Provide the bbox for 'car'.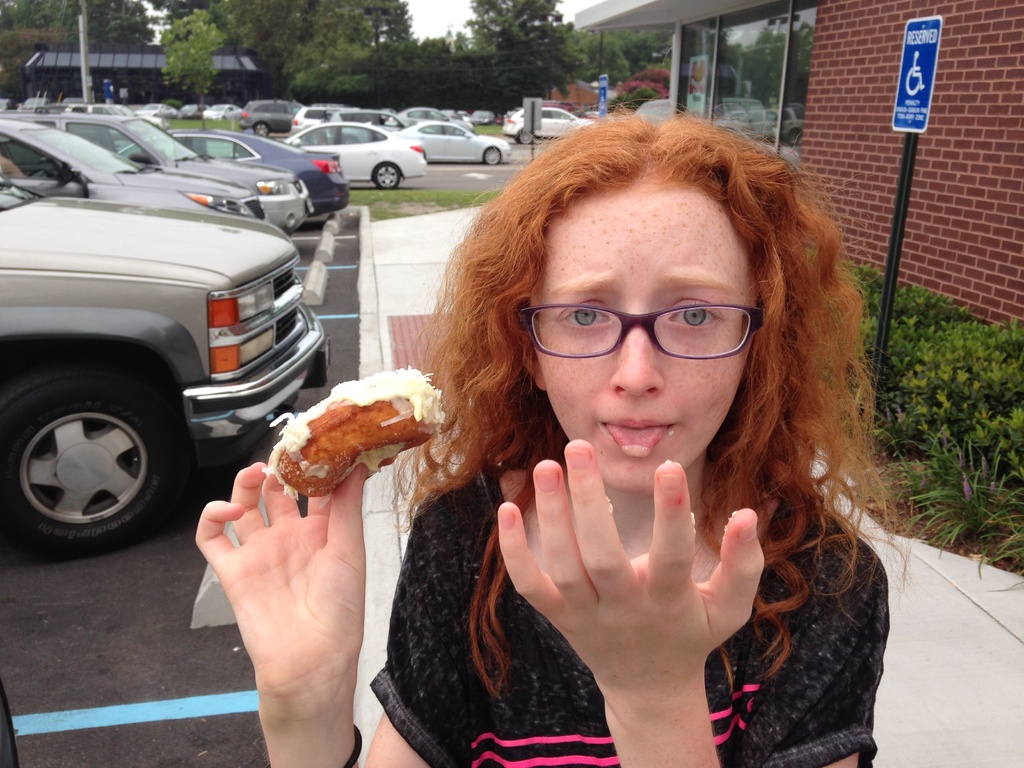
region(0, 119, 207, 217).
